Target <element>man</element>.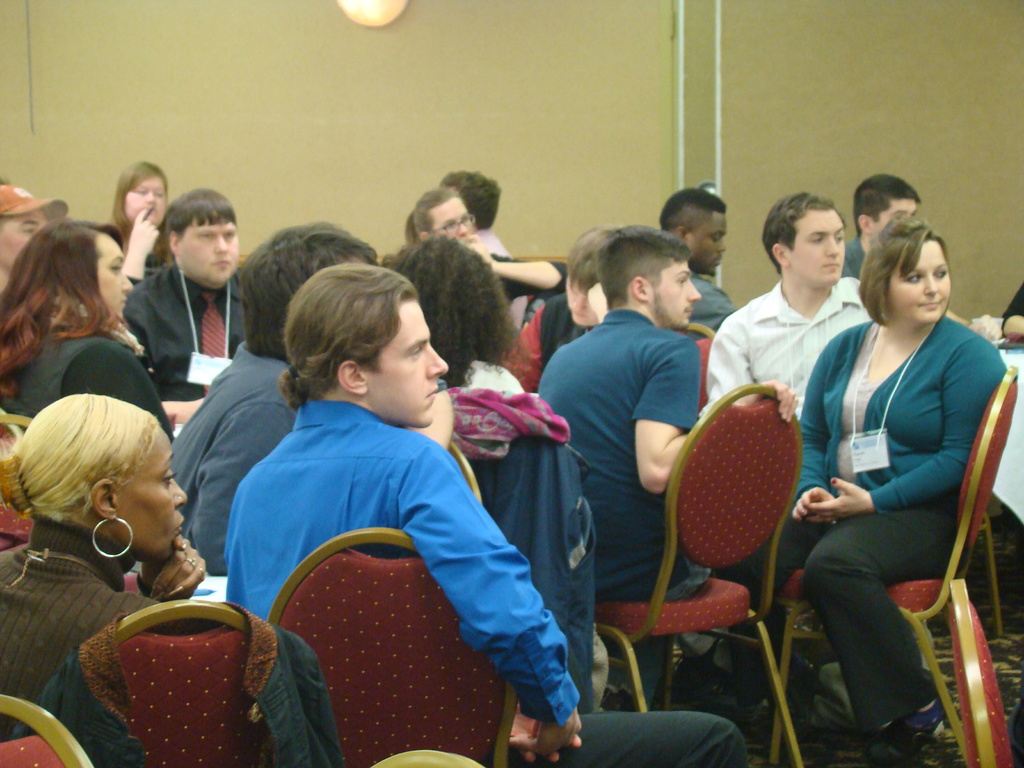
Target region: (left=543, top=232, right=788, bottom=722).
